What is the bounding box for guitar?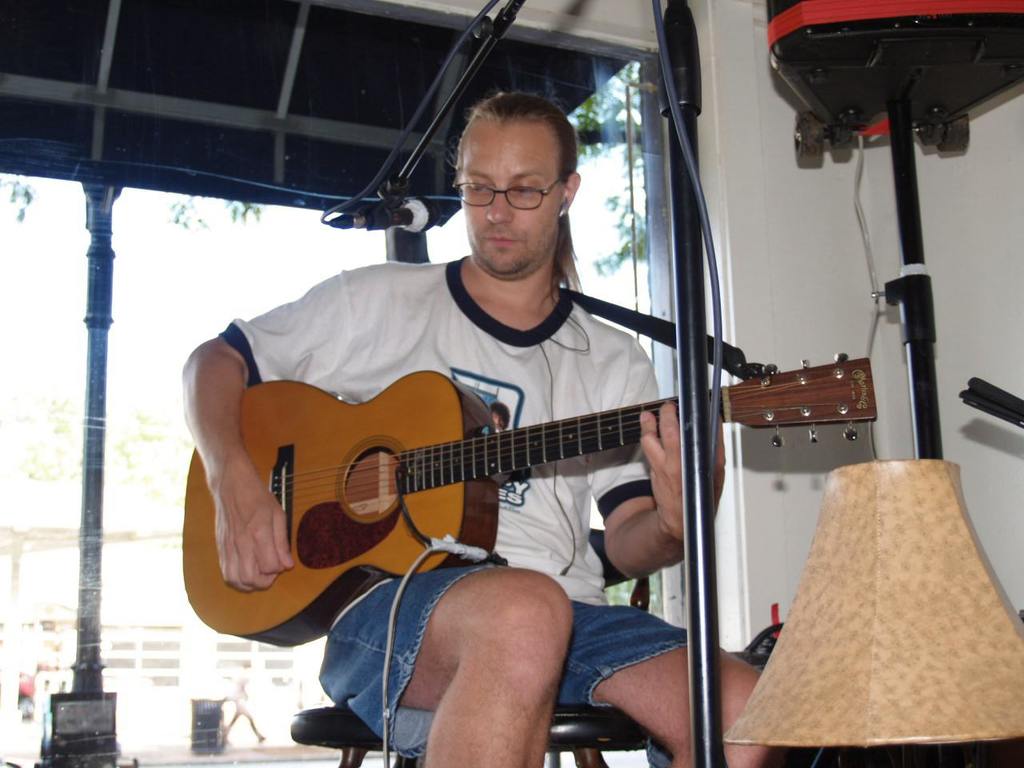
region(150, 324, 791, 647).
